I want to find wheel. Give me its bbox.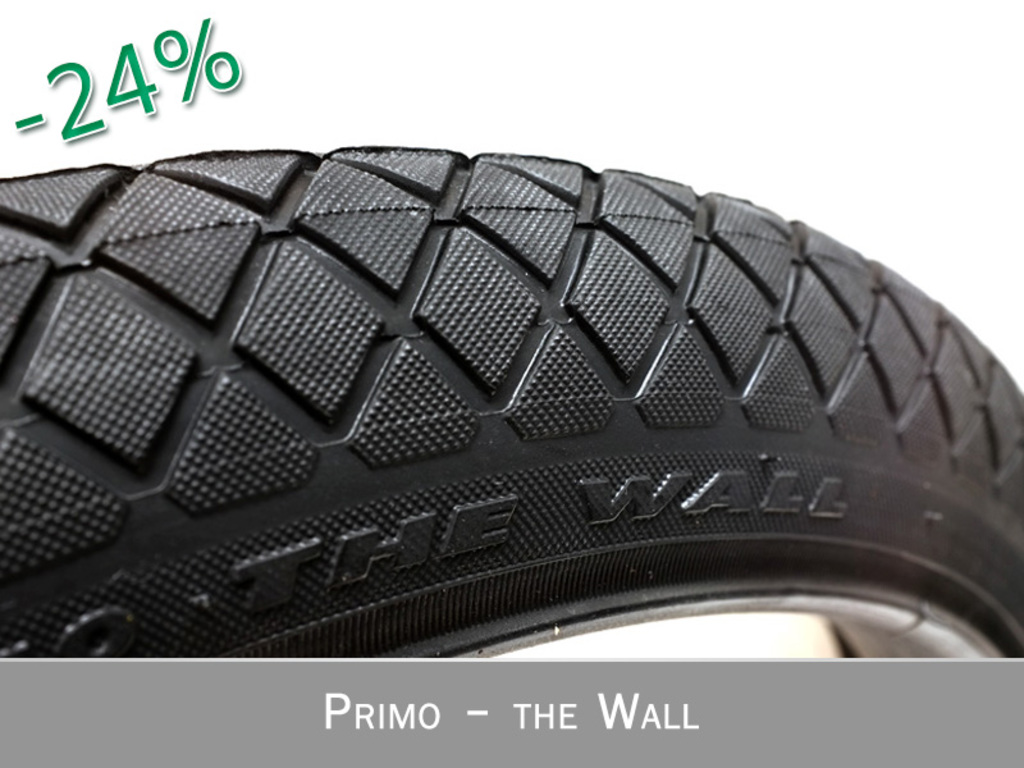
[1, 142, 1023, 663].
